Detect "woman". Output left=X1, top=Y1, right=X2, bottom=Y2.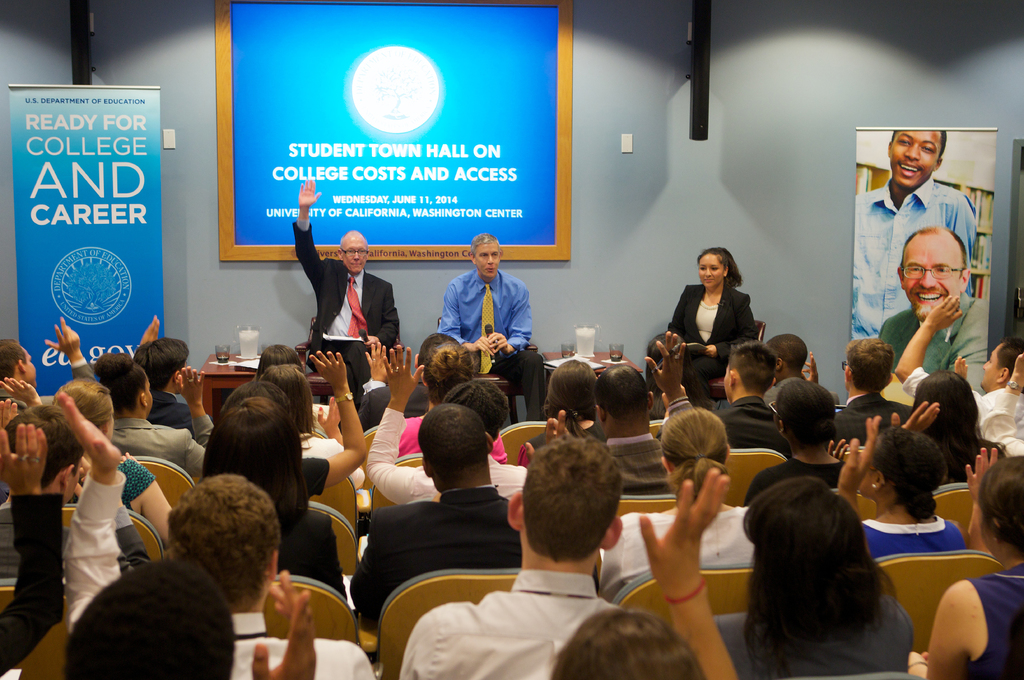
left=909, top=455, right=1023, bottom=679.
